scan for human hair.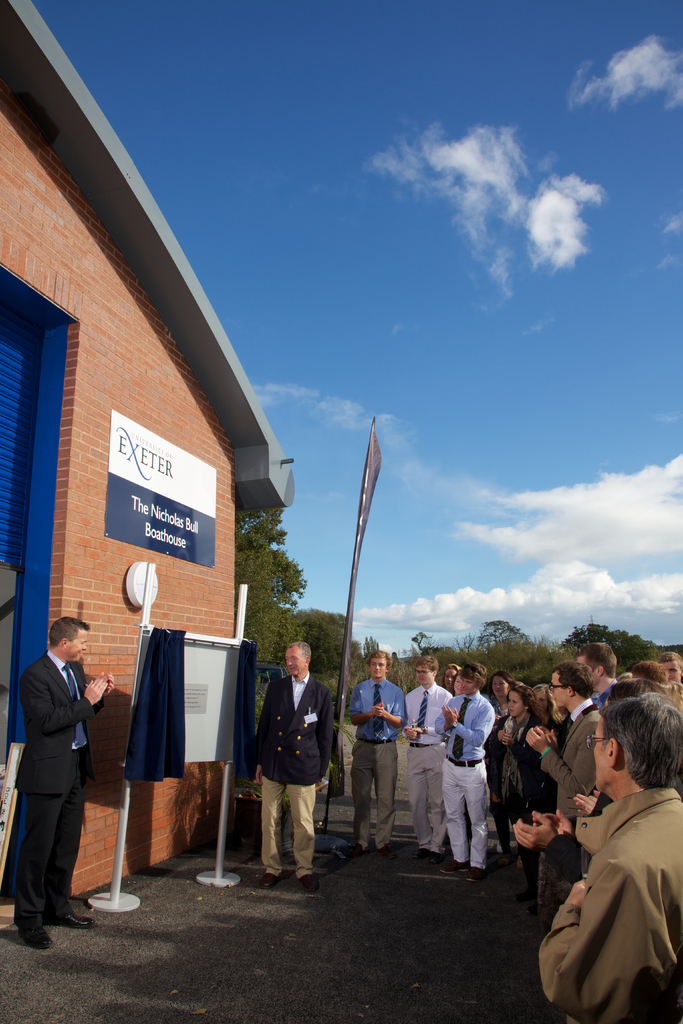
Scan result: [588, 724, 673, 814].
